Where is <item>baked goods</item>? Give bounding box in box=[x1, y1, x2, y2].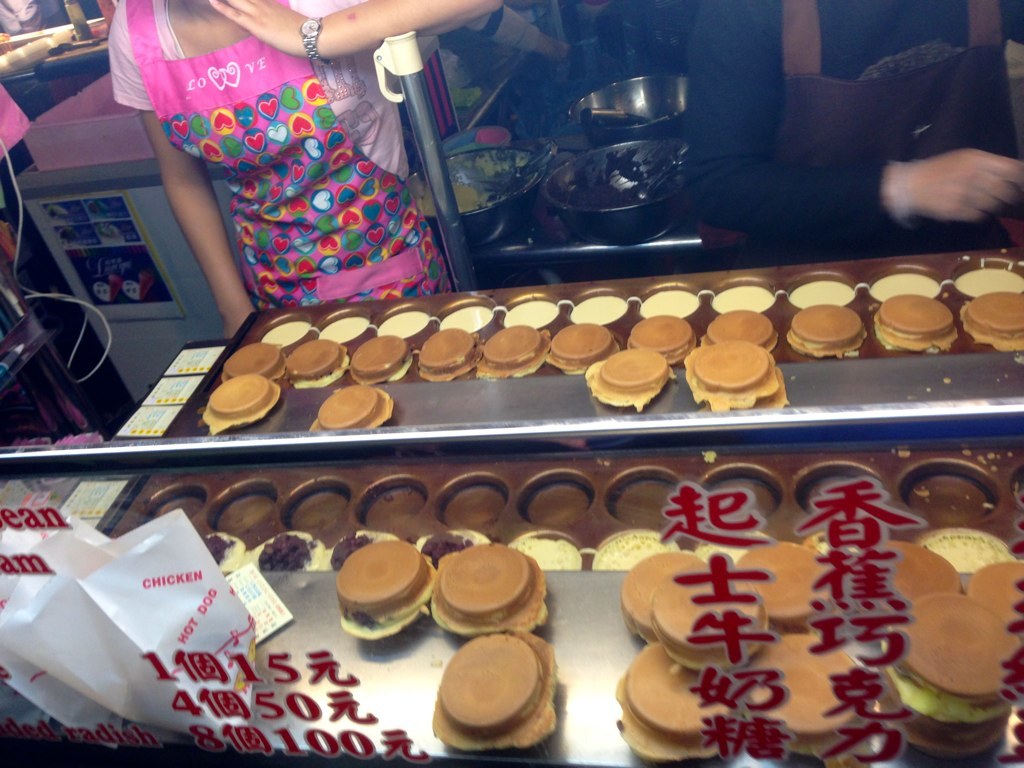
box=[956, 288, 1023, 357].
